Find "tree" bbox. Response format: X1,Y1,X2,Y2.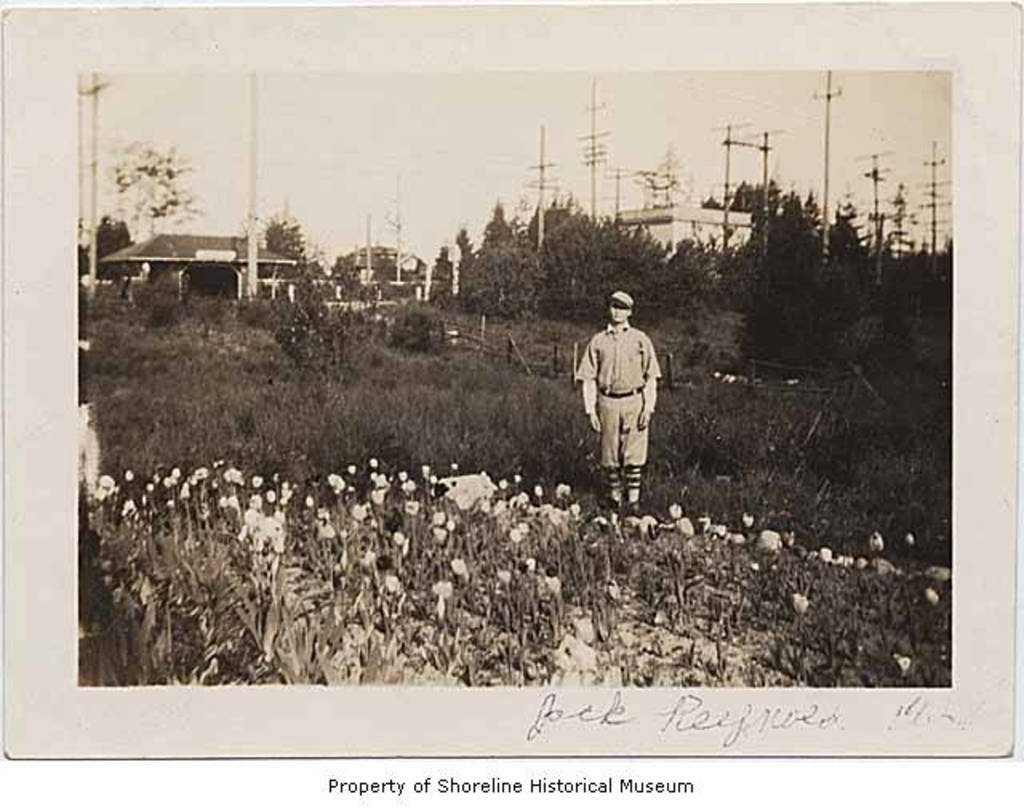
533,198,666,309.
